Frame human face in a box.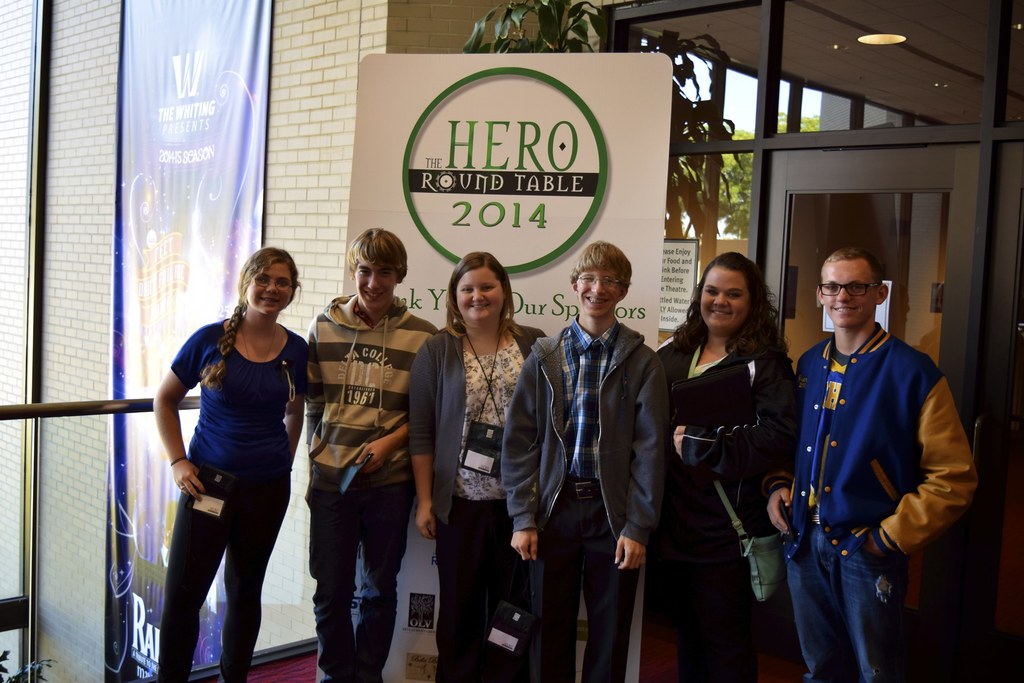
<box>578,263,623,319</box>.
